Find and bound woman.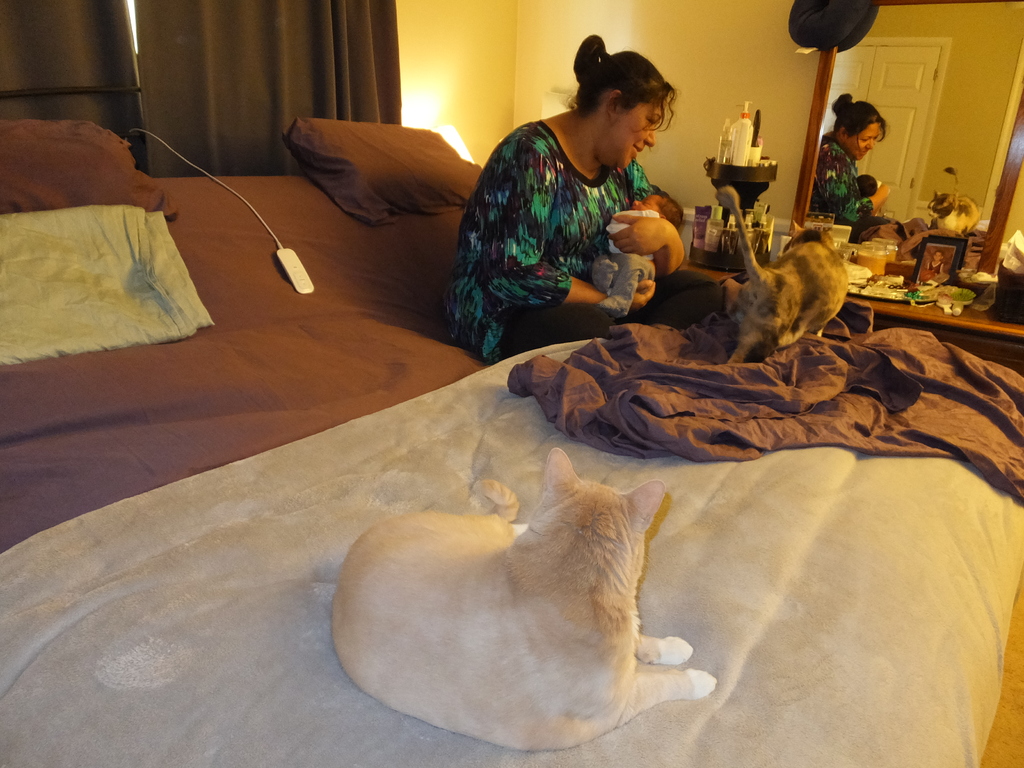
Bound: pyautogui.locateOnScreen(438, 38, 708, 372).
